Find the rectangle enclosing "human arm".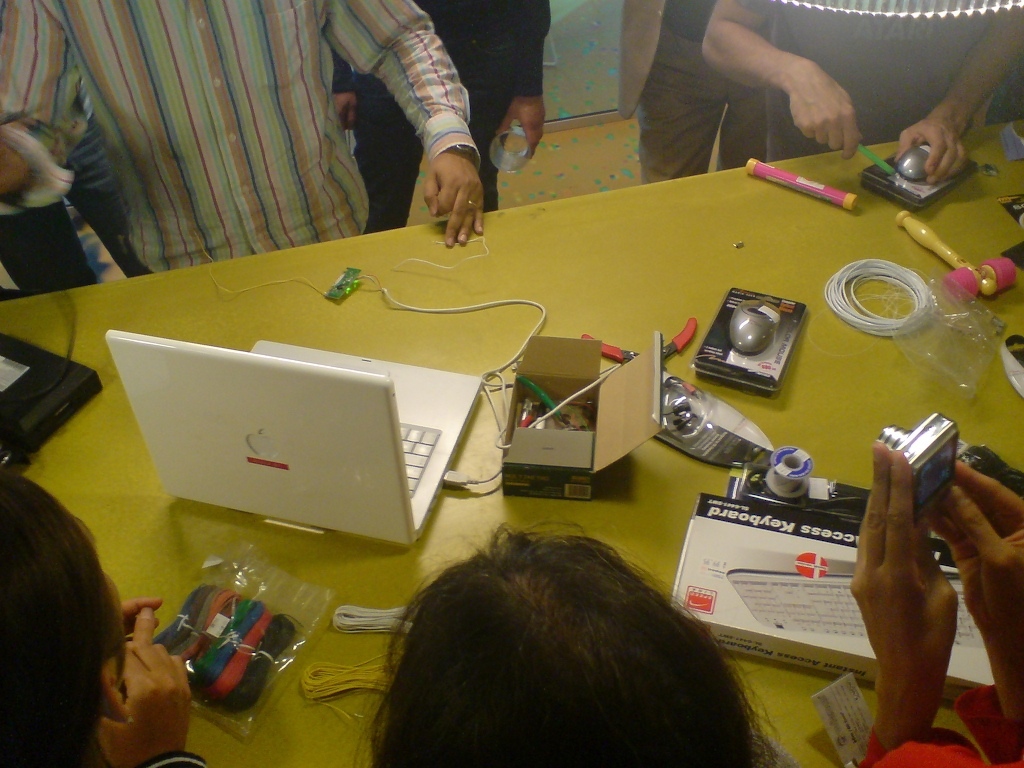
x1=489, y1=1, x2=552, y2=164.
